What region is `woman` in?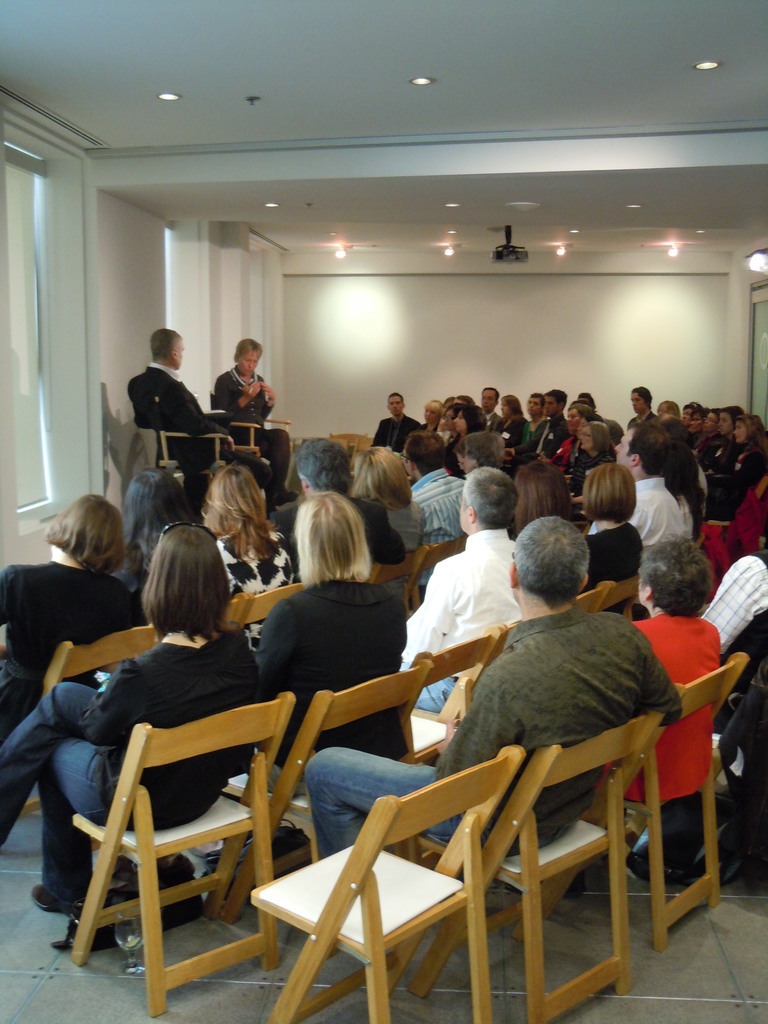
509/457/576/536.
